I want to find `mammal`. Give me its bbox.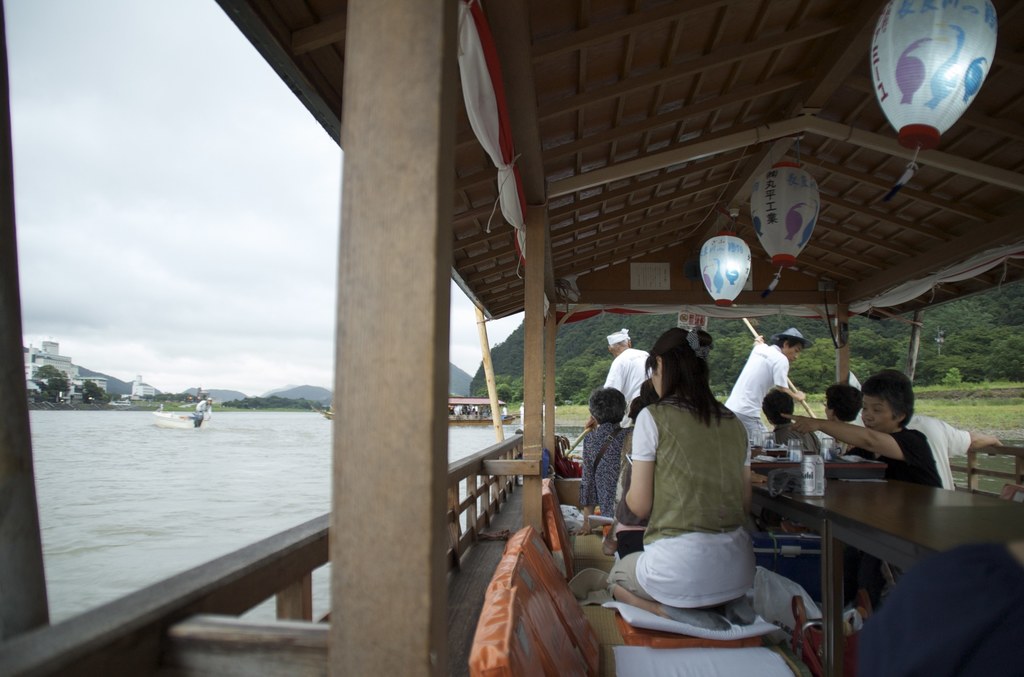
detection(762, 383, 823, 453).
